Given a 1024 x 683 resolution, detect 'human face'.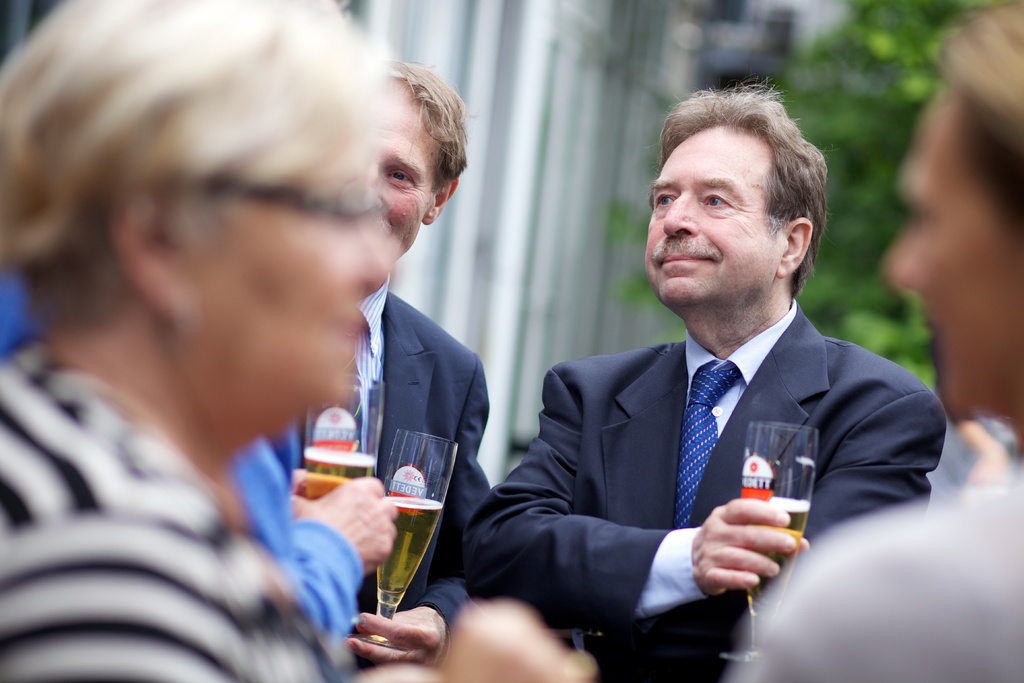
{"x1": 645, "y1": 131, "x2": 781, "y2": 311}.
